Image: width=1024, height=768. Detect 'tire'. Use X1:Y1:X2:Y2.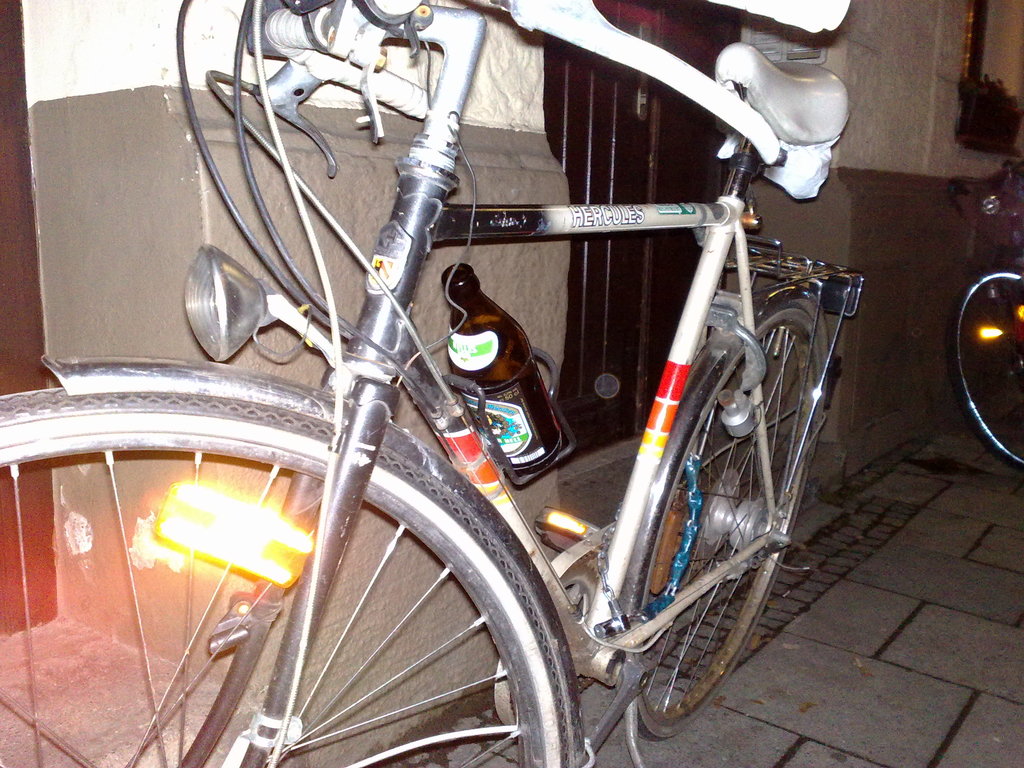
0:391:573:767.
